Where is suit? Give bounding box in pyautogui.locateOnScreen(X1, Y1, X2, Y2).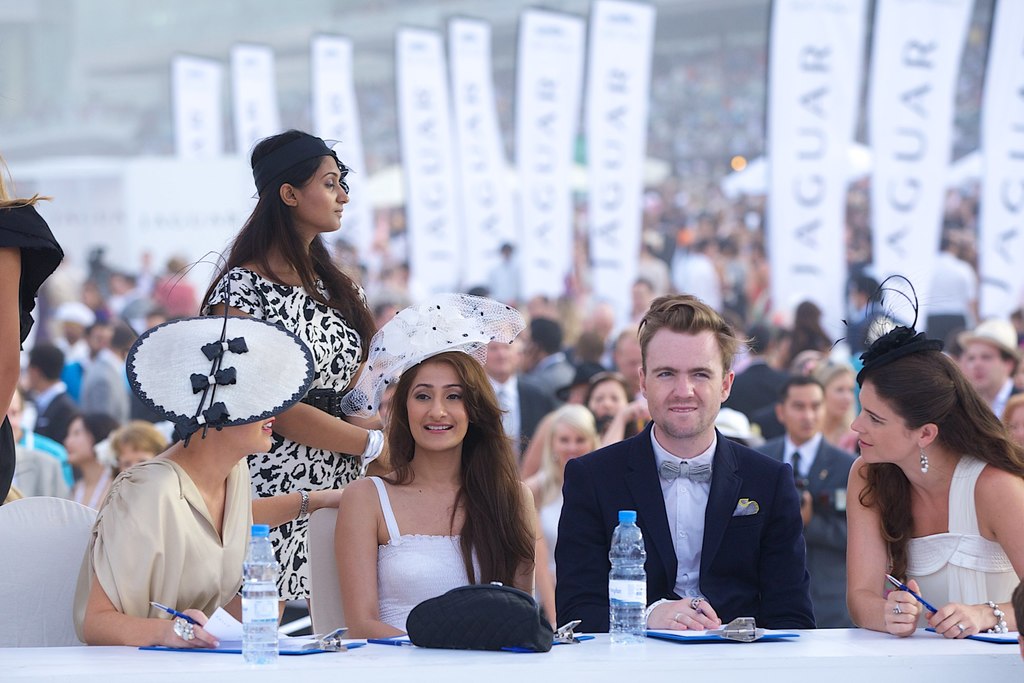
pyautogui.locateOnScreen(35, 381, 77, 445).
